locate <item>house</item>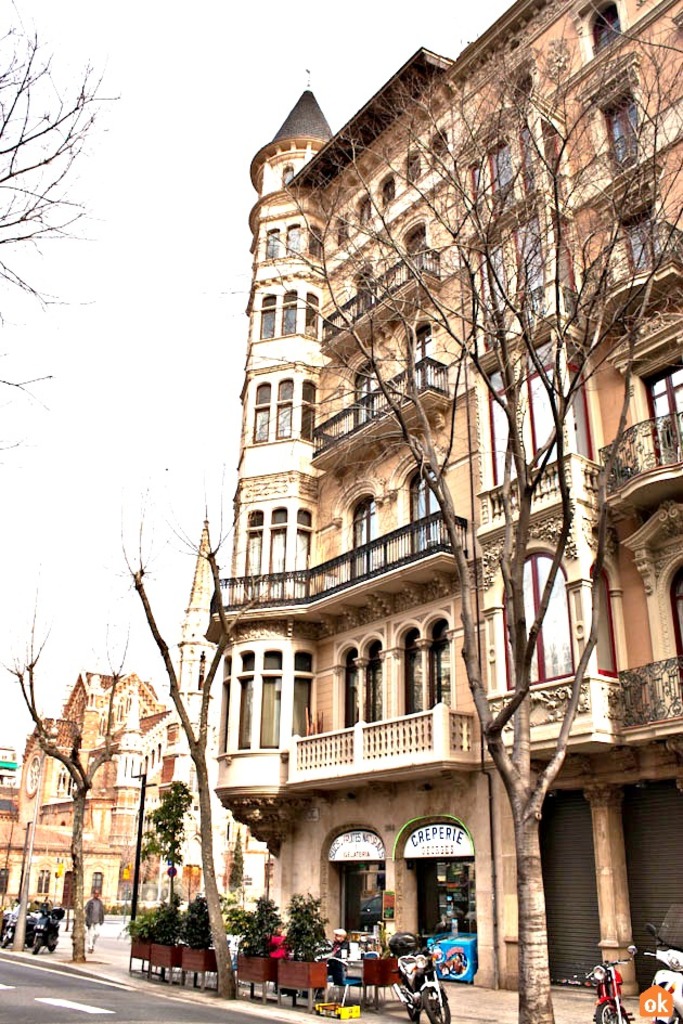
(195, 0, 682, 1023)
